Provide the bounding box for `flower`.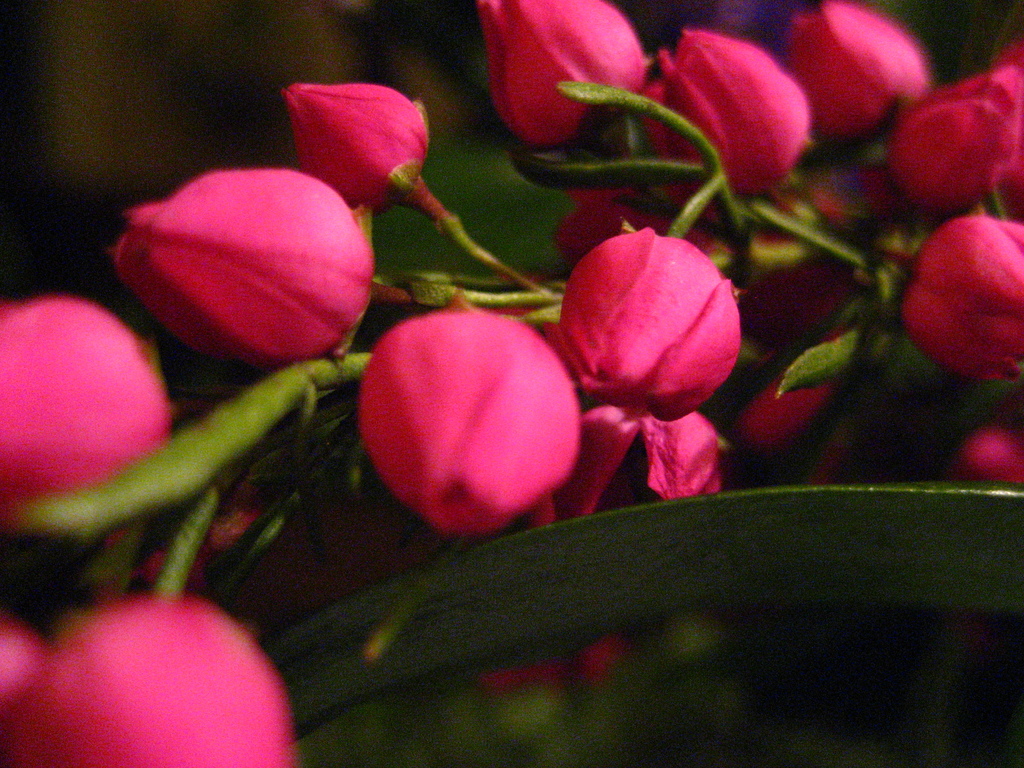
box=[102, 170, 385, 362].
